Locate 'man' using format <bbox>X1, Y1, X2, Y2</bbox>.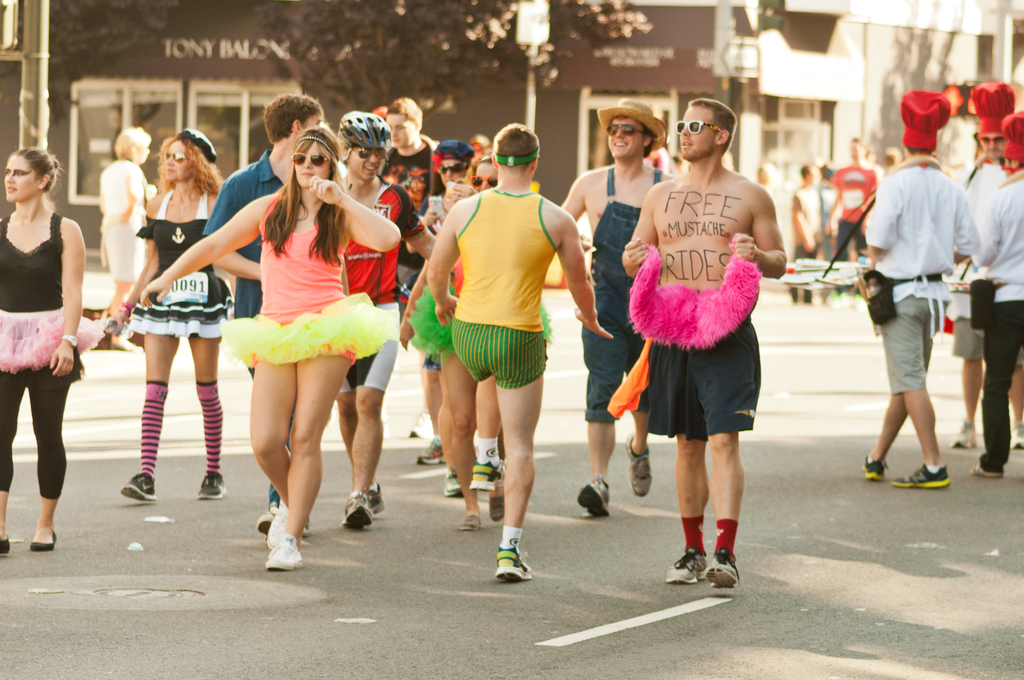
<bbox>819, 131, 885, 302</bbox>.
